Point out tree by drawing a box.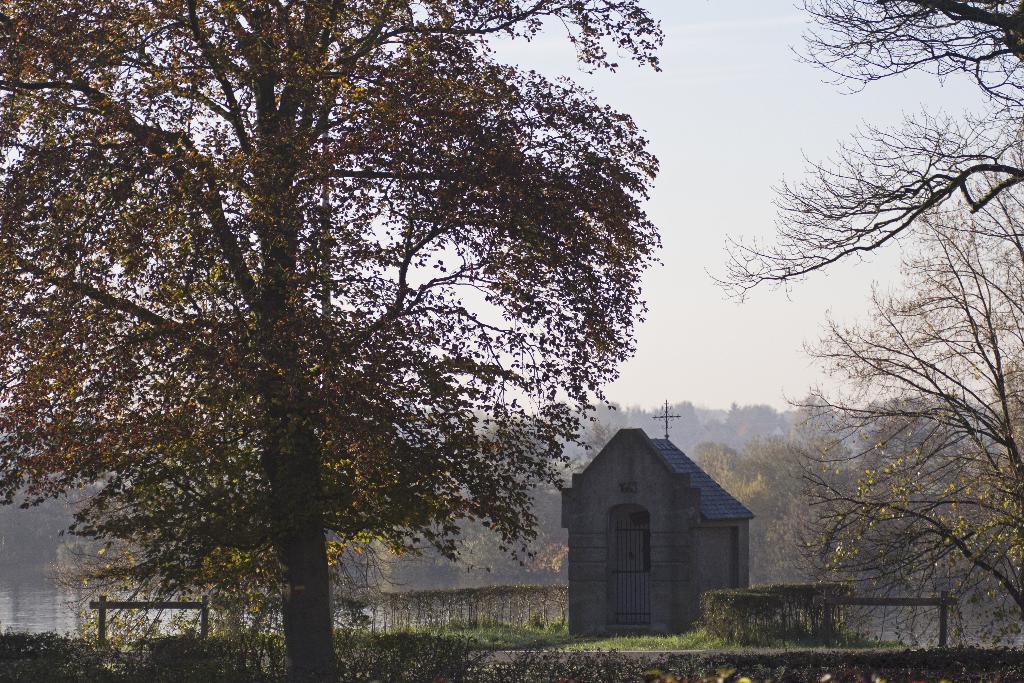
rect(585, 387, 645, 446).
